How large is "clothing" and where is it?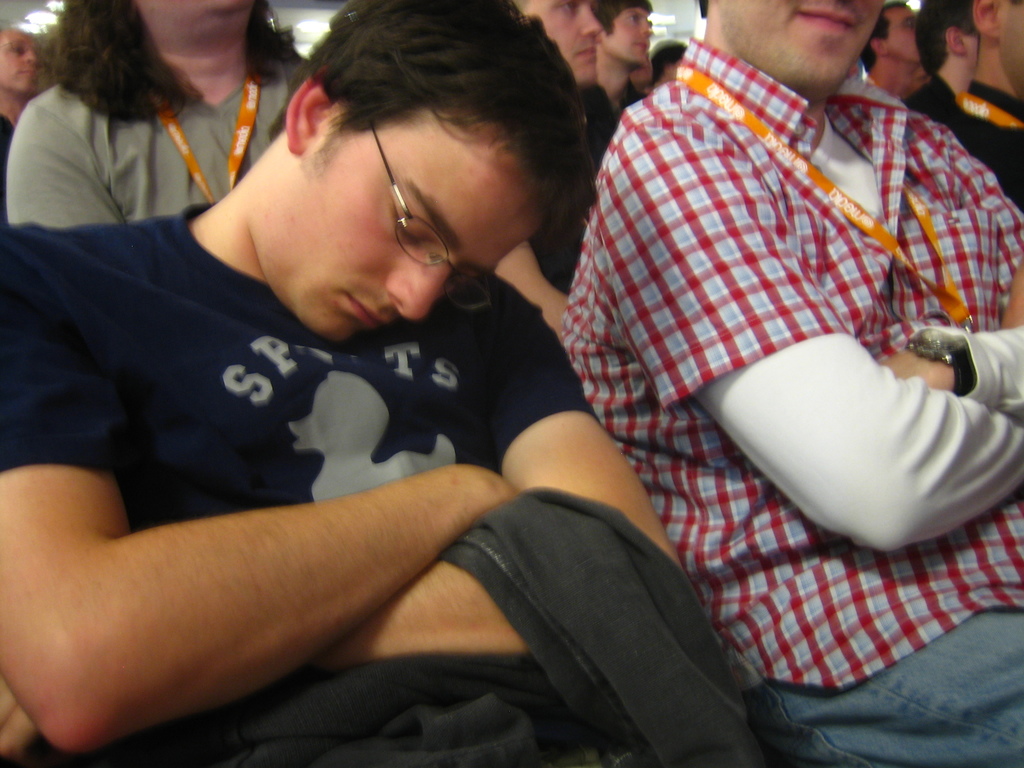
Bounding box: x1=0, y1=26, x2=327, y2=232.
